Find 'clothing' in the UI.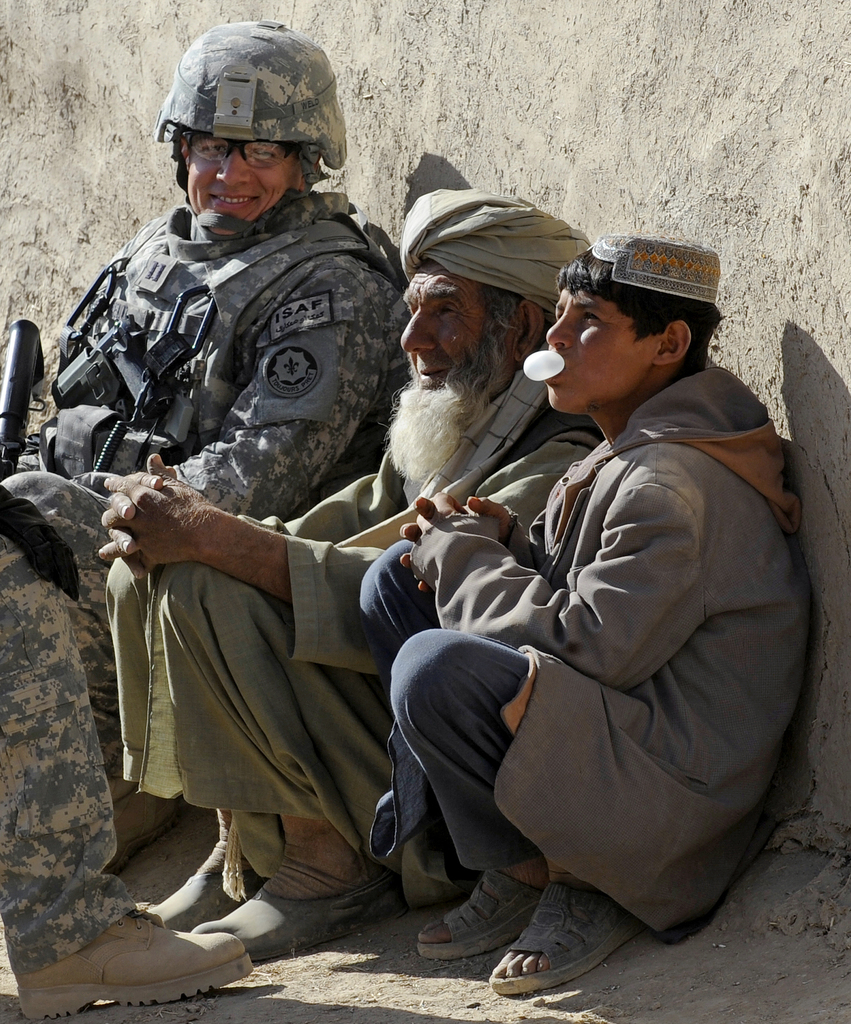
UI element at crop(0, 187, 409, 762).
